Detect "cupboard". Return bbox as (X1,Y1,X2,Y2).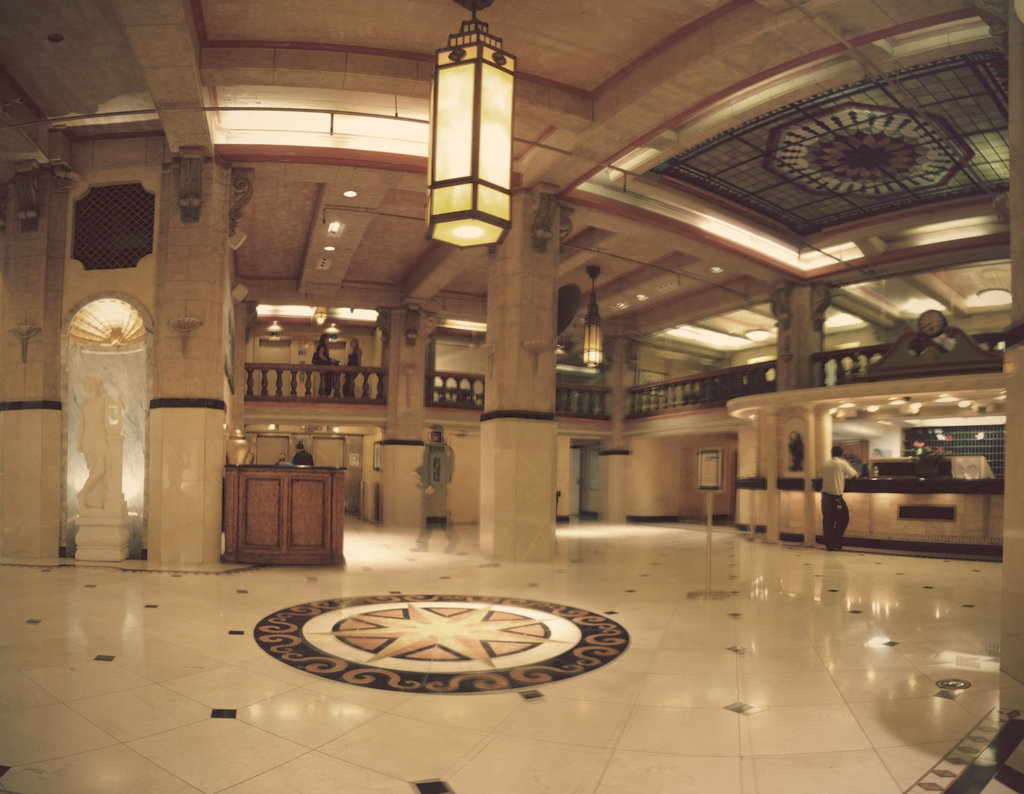
(223,450,345,575).
